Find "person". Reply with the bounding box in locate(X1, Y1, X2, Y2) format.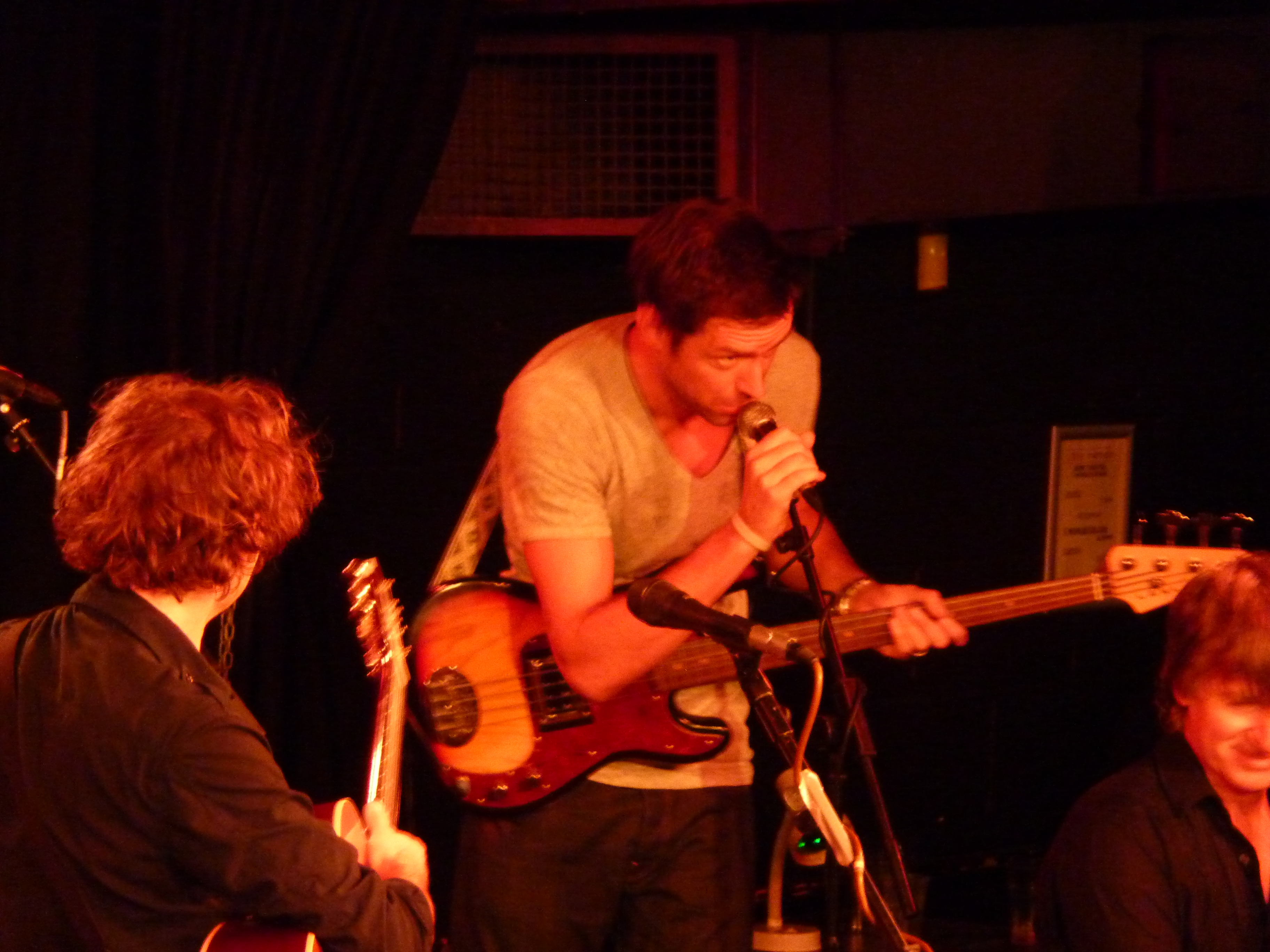
locate(142, 62, 324, 314).
